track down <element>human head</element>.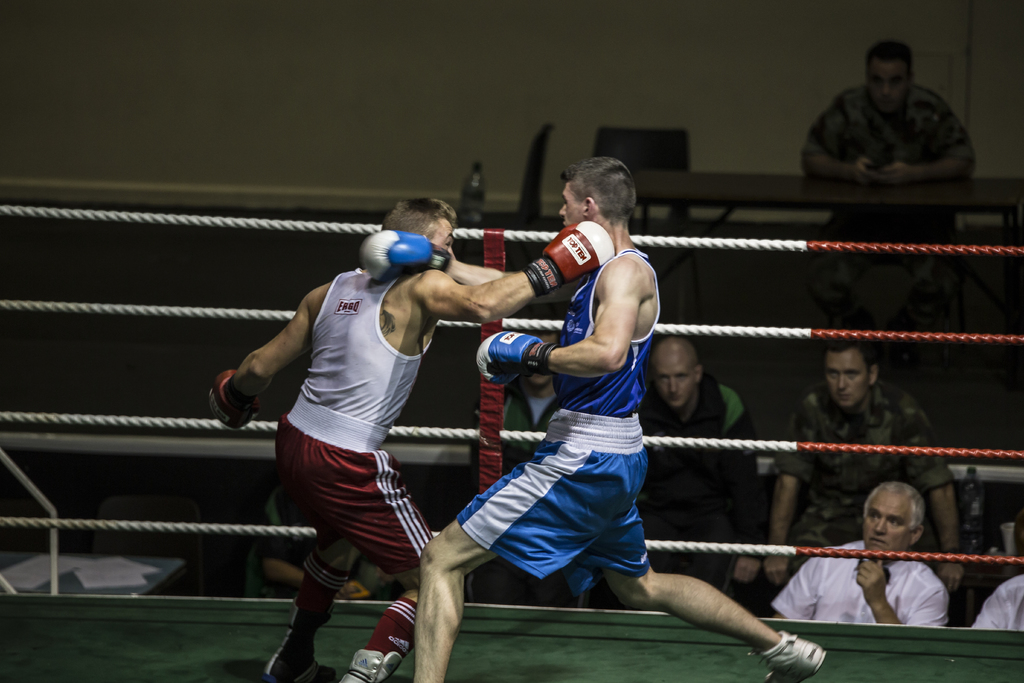
Tracked to x1=864 y1=481 x2=925 y2=553.
